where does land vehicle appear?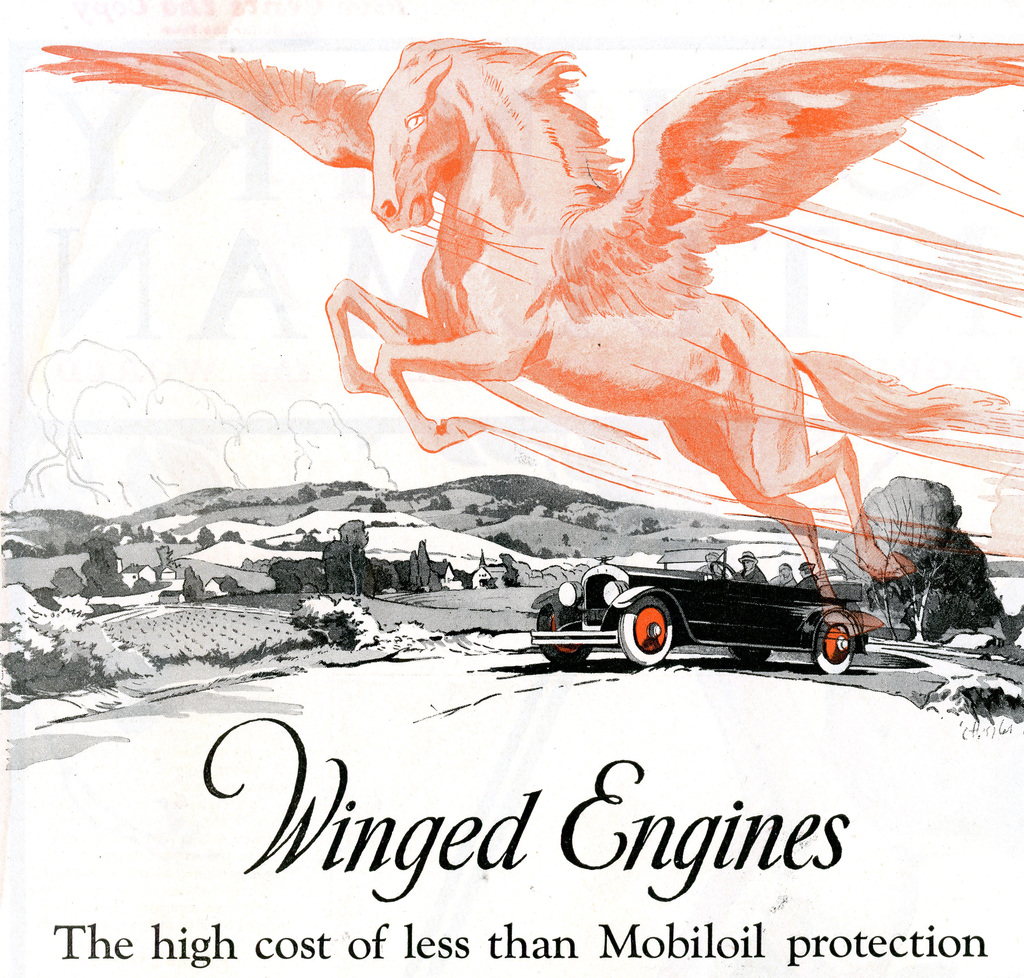
Appears at bbox=[530, 537, 871, 666].
